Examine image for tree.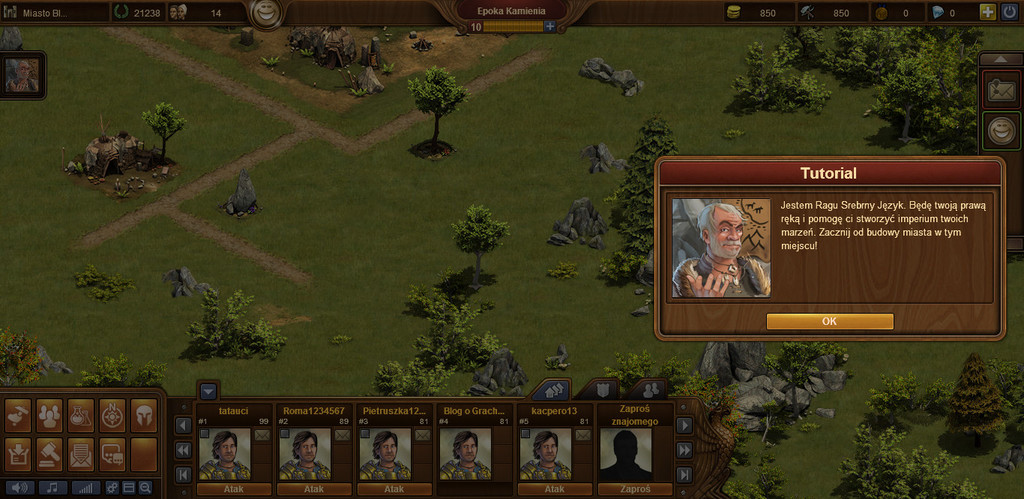
Examination result: bbox=(454, 188, 515, 267).
